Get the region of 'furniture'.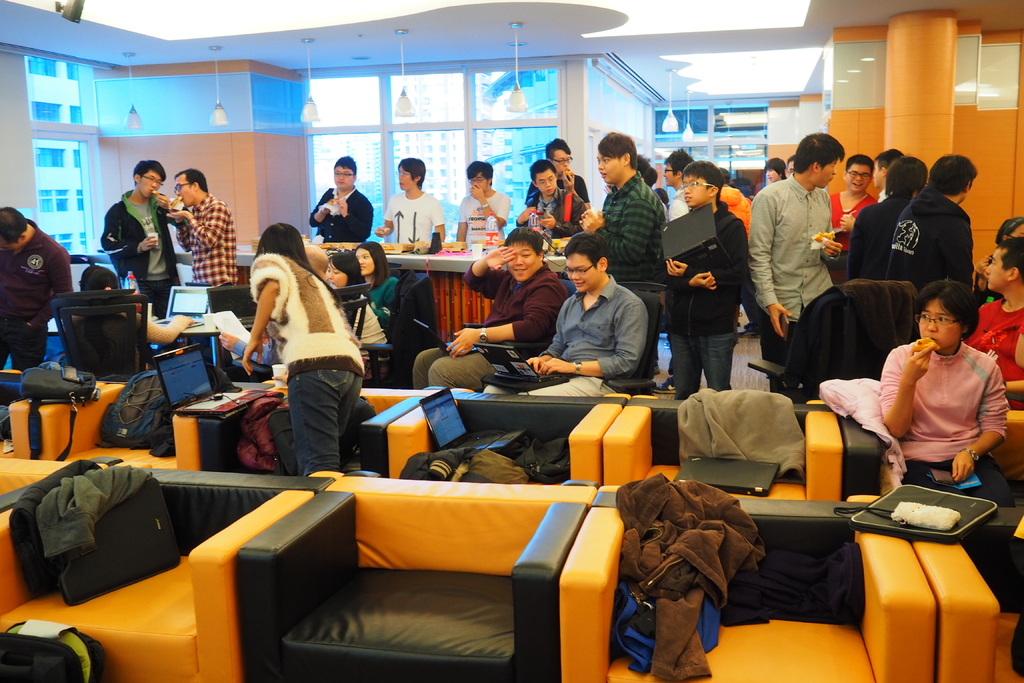
select_region(0, 448, 1023, 682).
